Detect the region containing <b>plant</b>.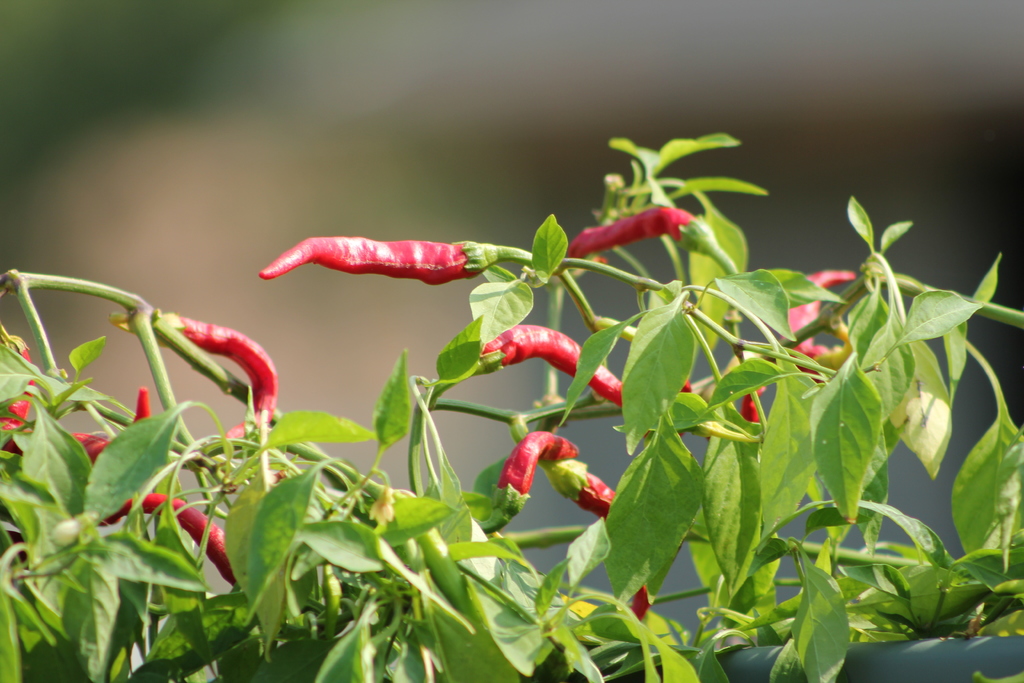
x1=48, y1=50, x2=957, y2=682.
